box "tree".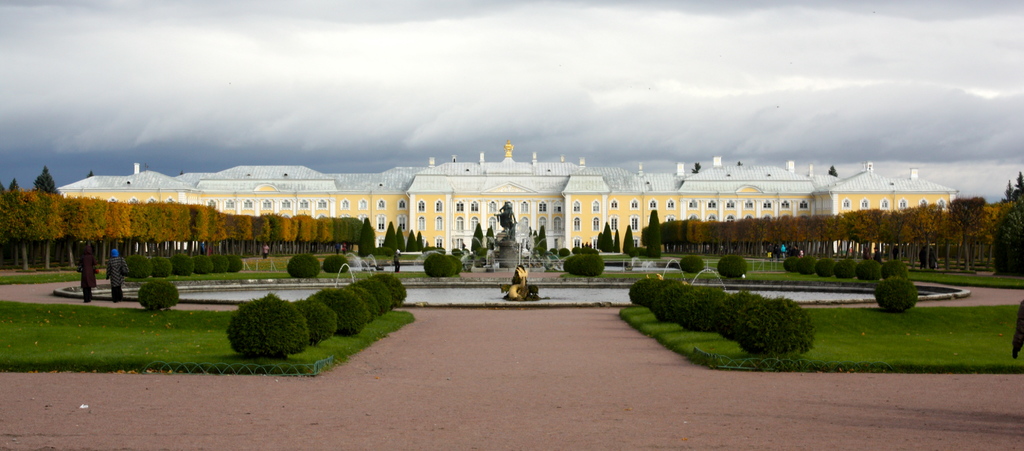
rect(416, 227, 425, 254).
